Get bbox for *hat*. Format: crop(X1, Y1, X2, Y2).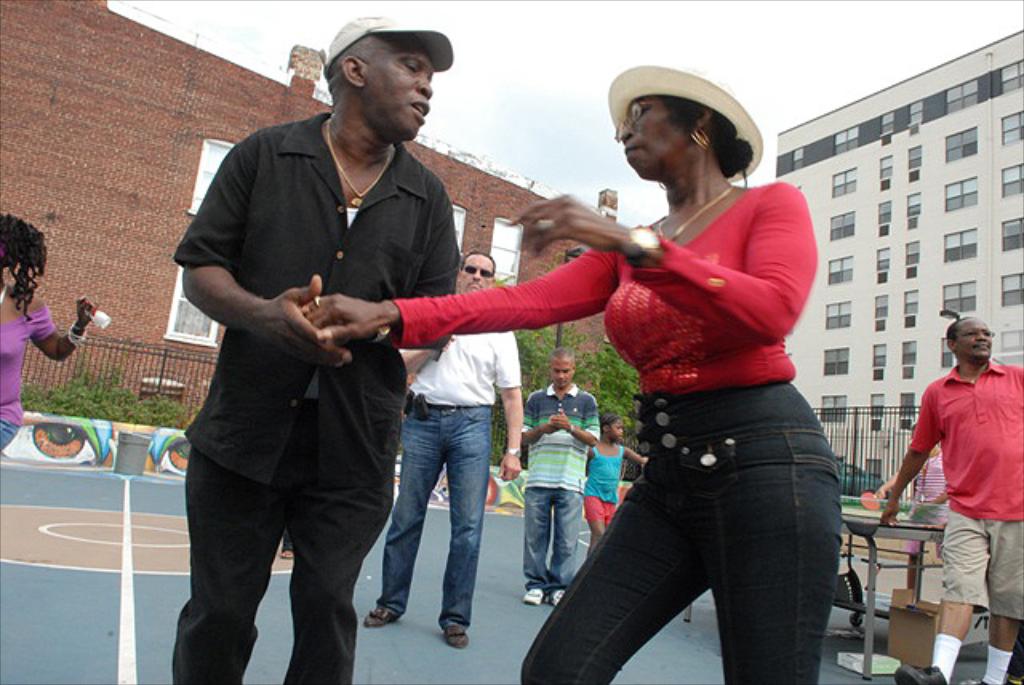
crop(318, 13, 453, 78).
